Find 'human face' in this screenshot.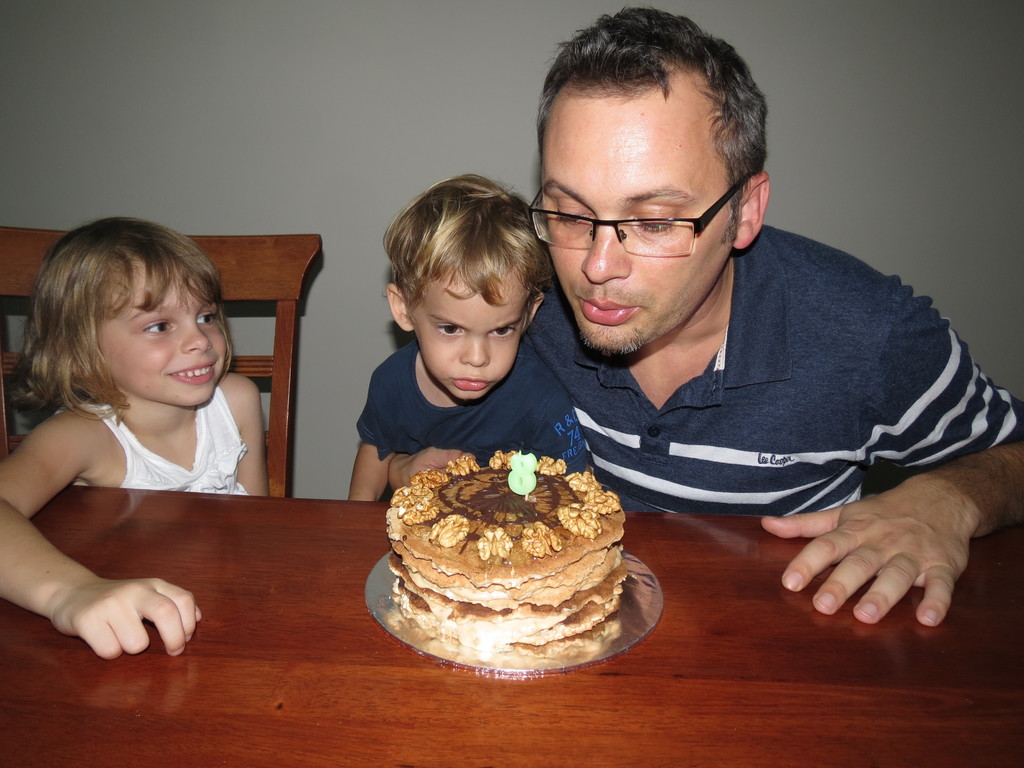
The bounding box for 'human face' is [x1=103, y1=262, x2=228, y2=404].
